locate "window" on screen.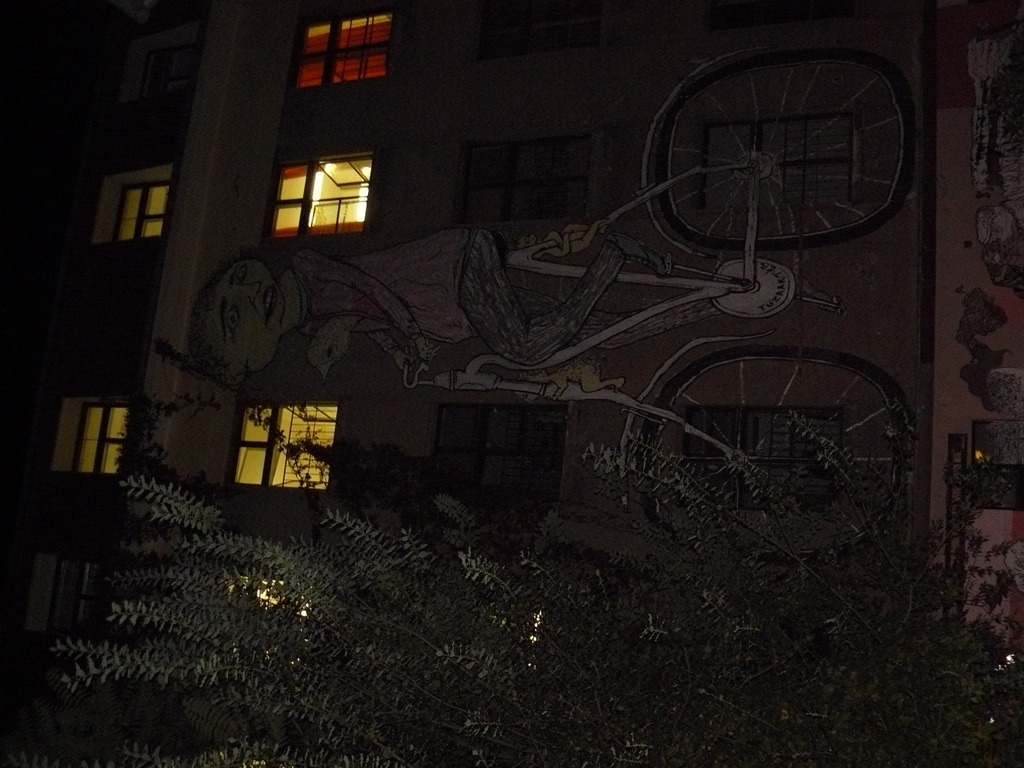
On screen at <bbox>264, 143, 377, 248</bbox>.
